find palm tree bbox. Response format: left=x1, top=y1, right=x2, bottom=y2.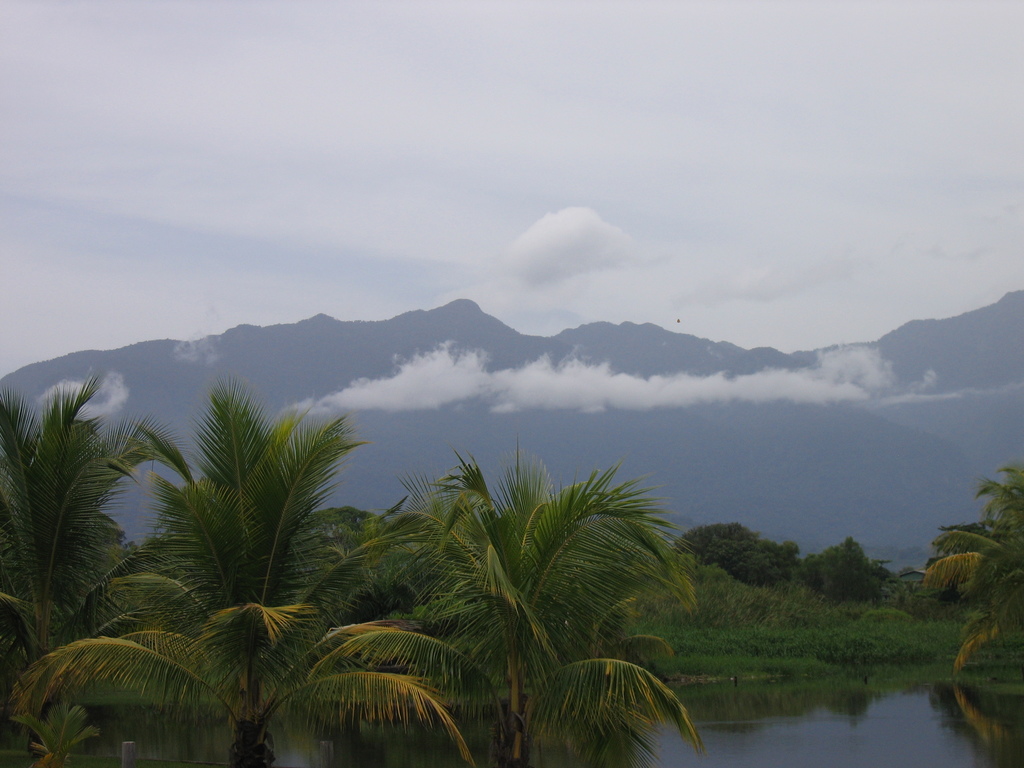
left=369, top=473, right=636, bottom=760.
